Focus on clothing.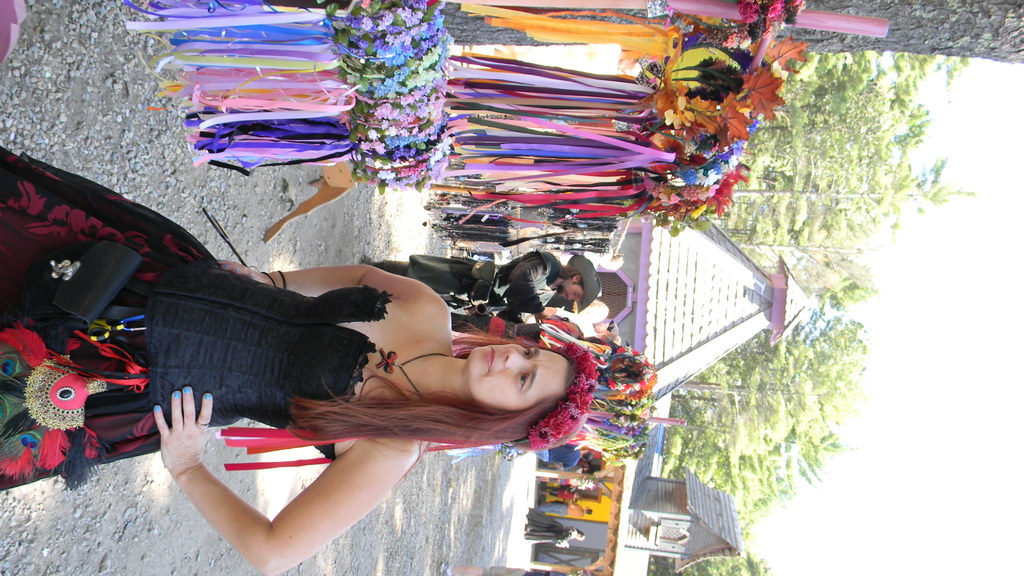
Focused at <bbox>0, 136, 392, 499</bbox>.
